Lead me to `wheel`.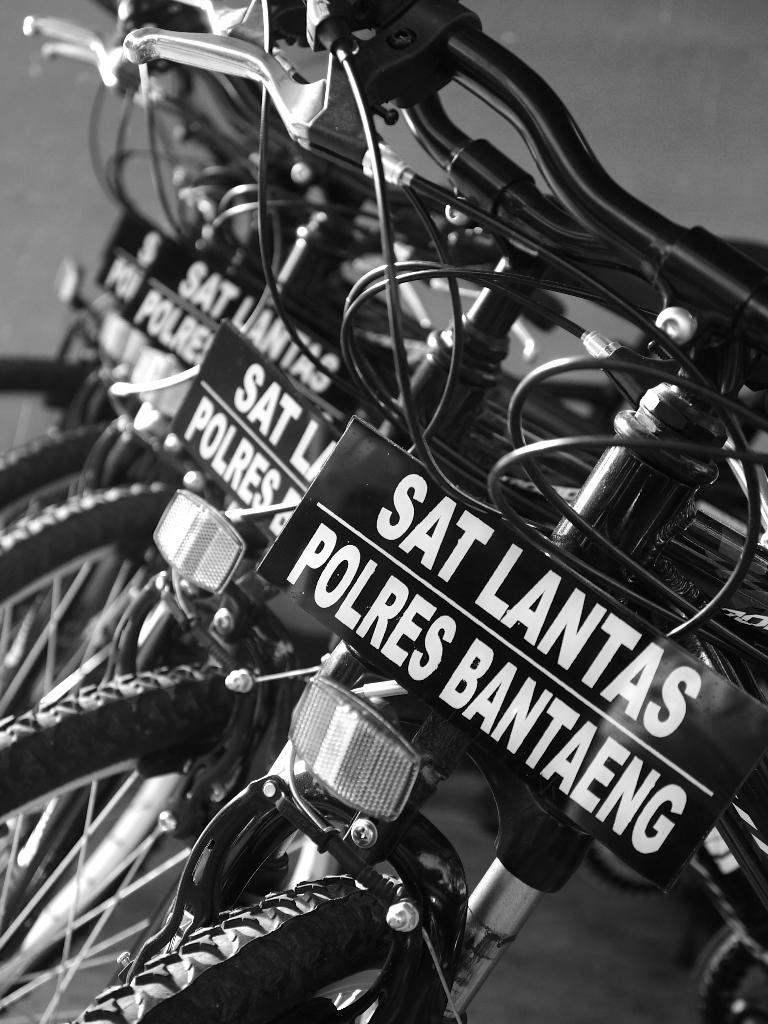
Lead to (x1=52, y1=870, x2=458, y2=1023).
